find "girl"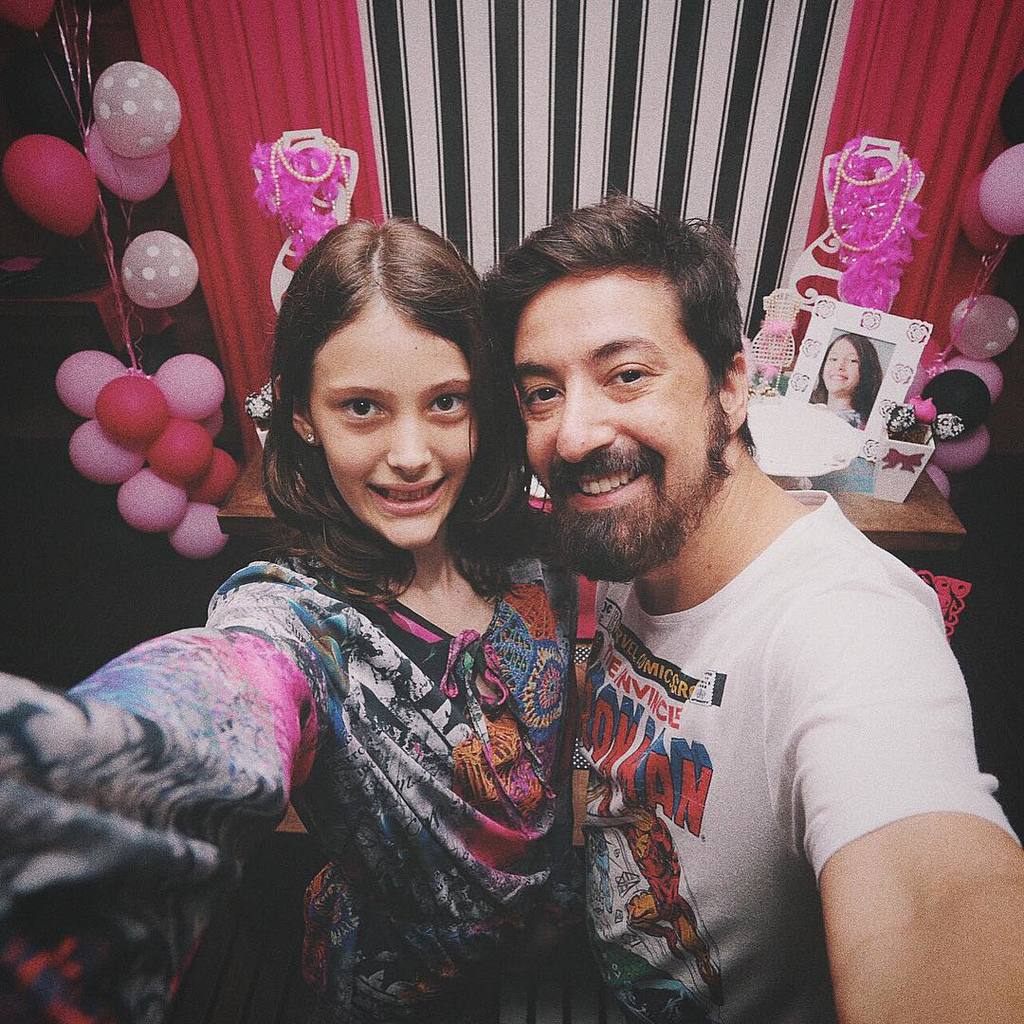
0, 211, 570, 1023
